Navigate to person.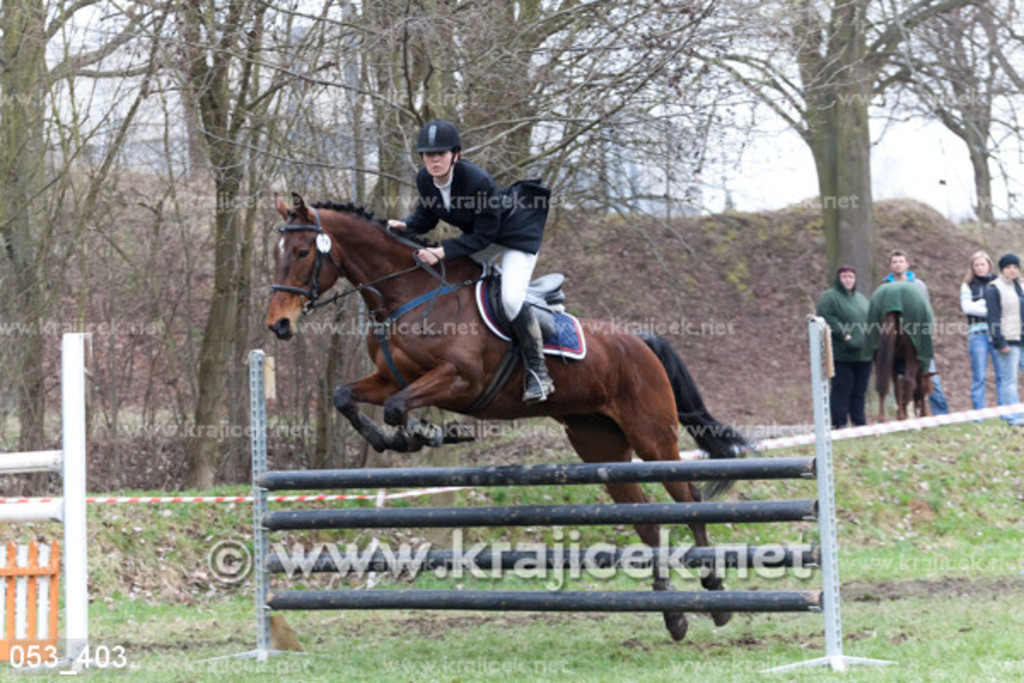
Navigation target: (x1=983, y1=248, x2=1022, y2=403).
